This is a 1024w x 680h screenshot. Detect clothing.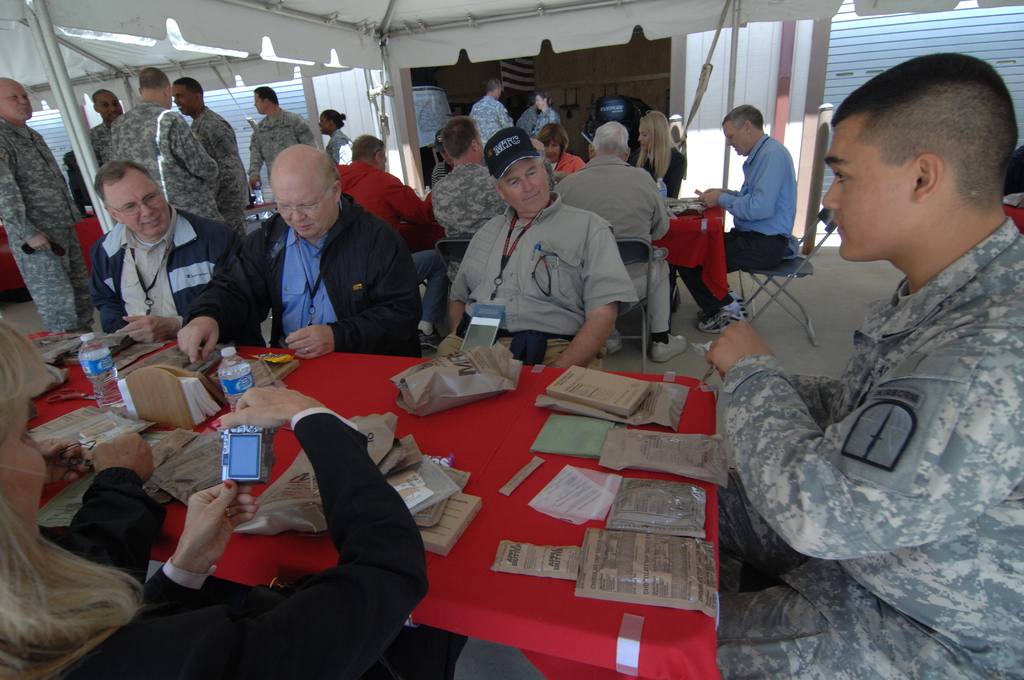
323,125,348,159.
